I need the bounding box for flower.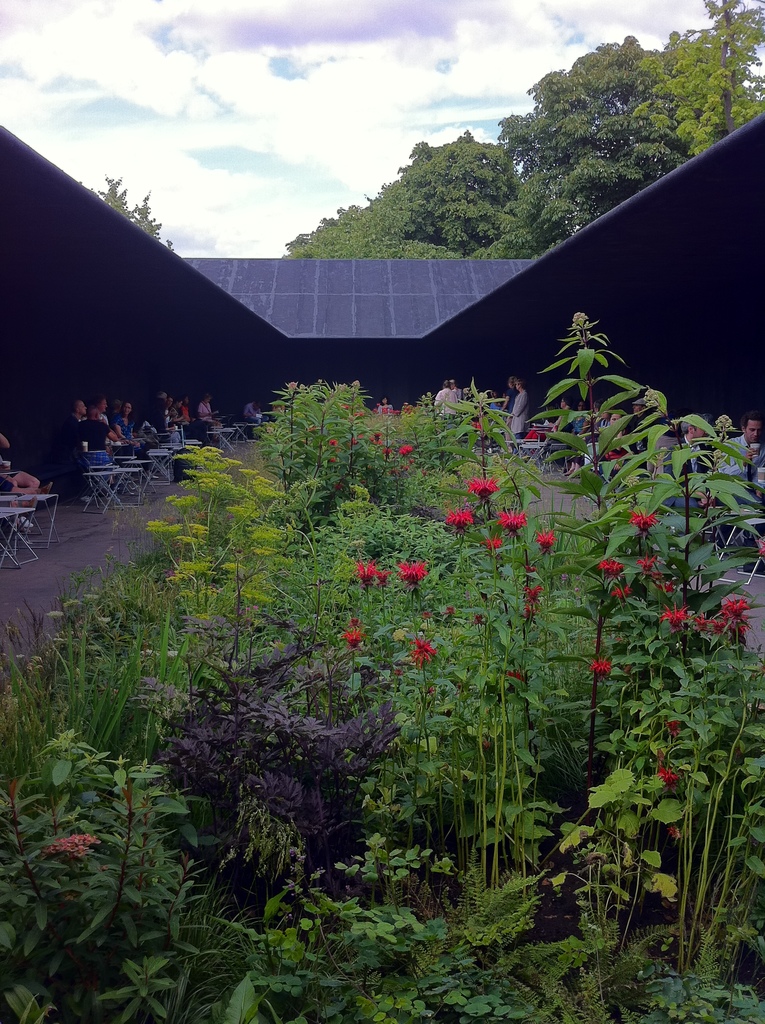
Here it is: 46/833/93/861.
